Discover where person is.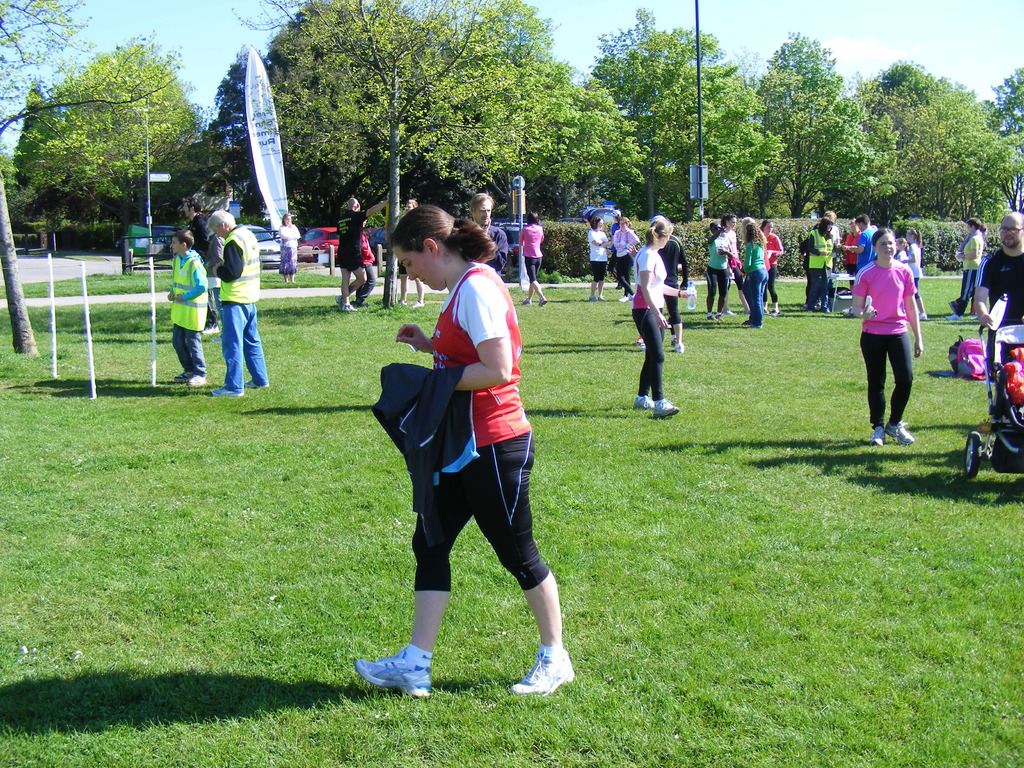
Discovered at [467,187,502,269].
